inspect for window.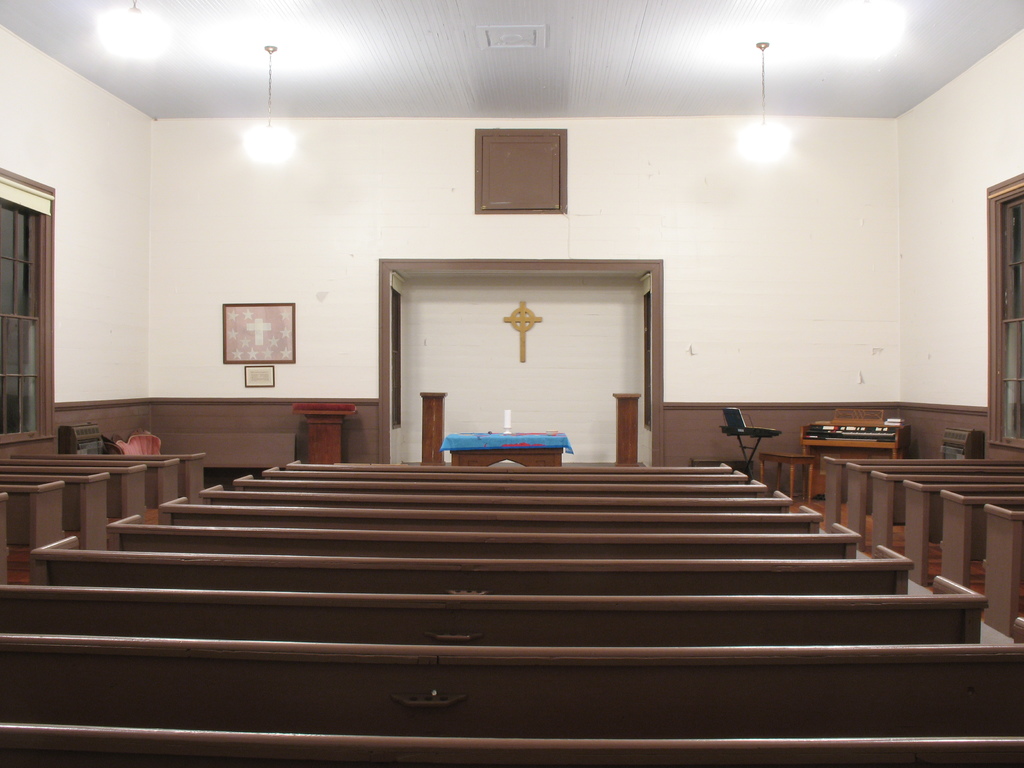
Inspection: crop(0, 166, 56, 447).
